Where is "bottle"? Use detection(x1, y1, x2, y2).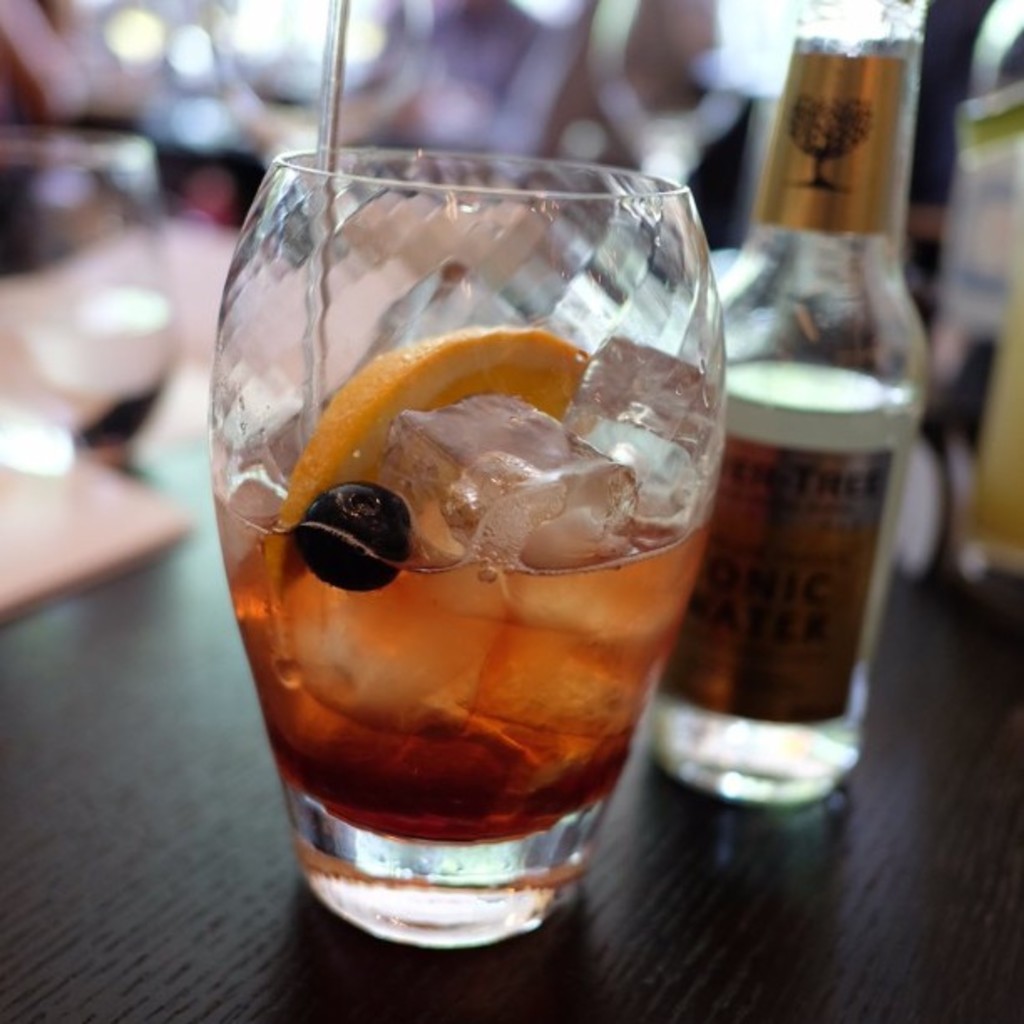
detection(927, 0, 1022, 606).
